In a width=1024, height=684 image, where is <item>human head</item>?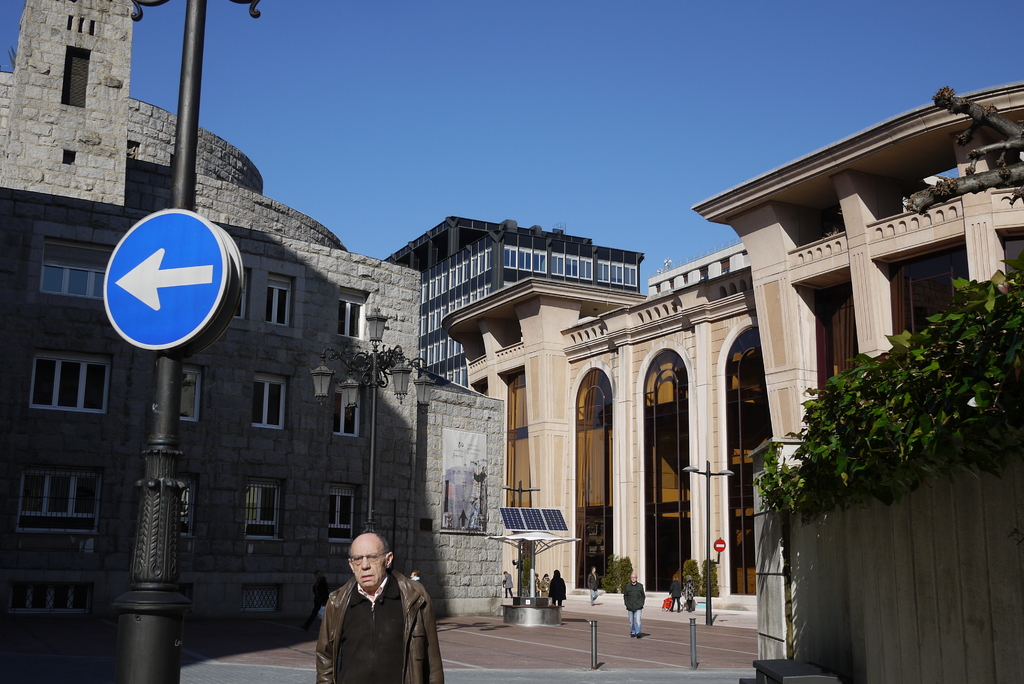
bbox(628, 573, 640, 584).
